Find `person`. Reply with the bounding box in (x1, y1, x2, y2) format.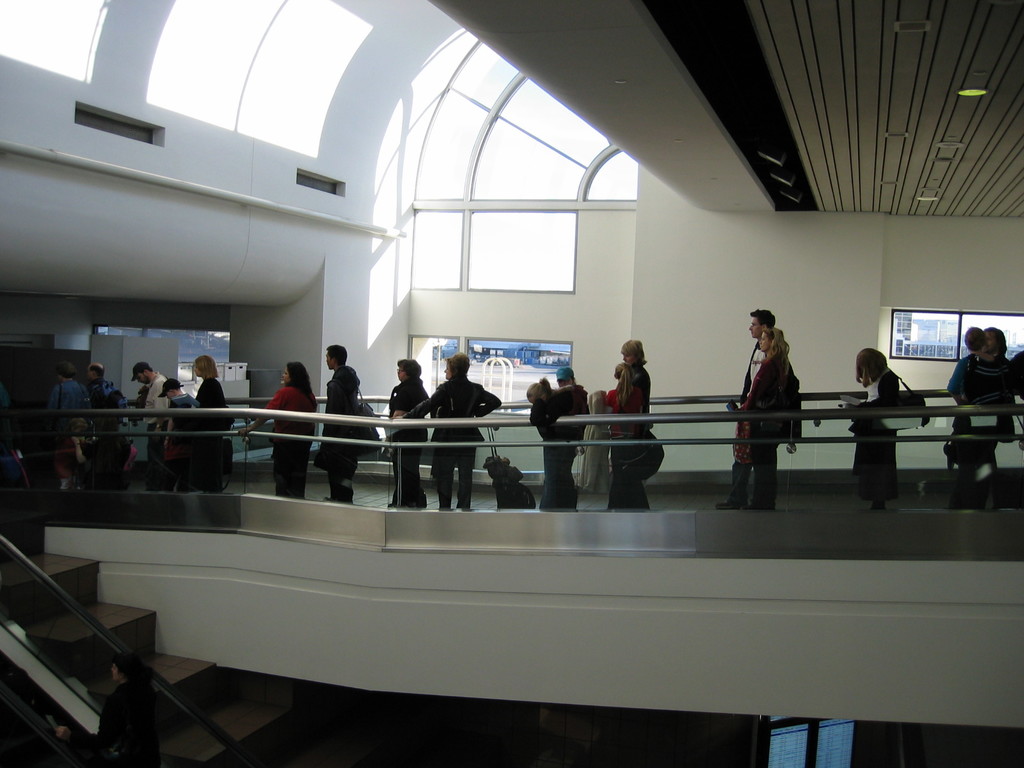
(947, 327, 1008, 507).
